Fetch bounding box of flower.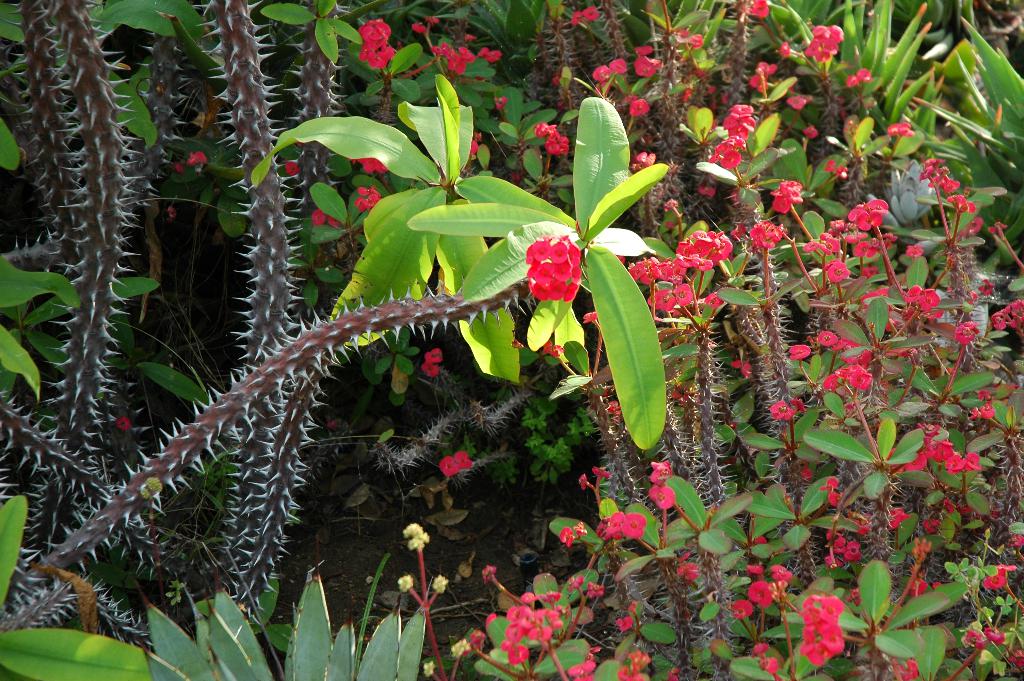
Bbox: [796,589,846,658].
